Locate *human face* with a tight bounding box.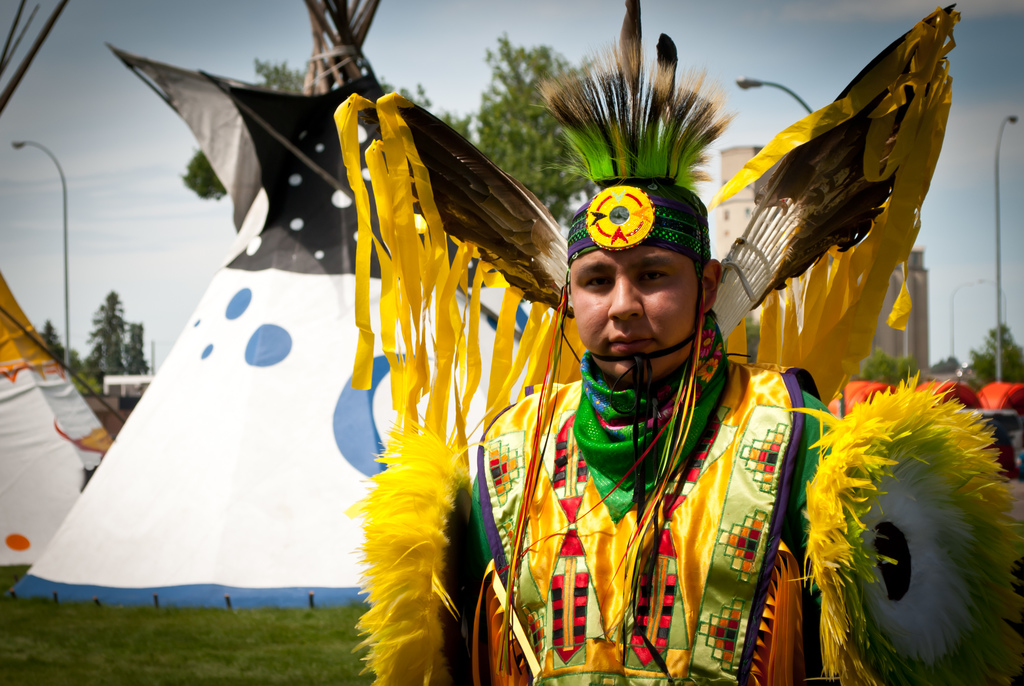
bbox=(570, 245, 698, 384).
